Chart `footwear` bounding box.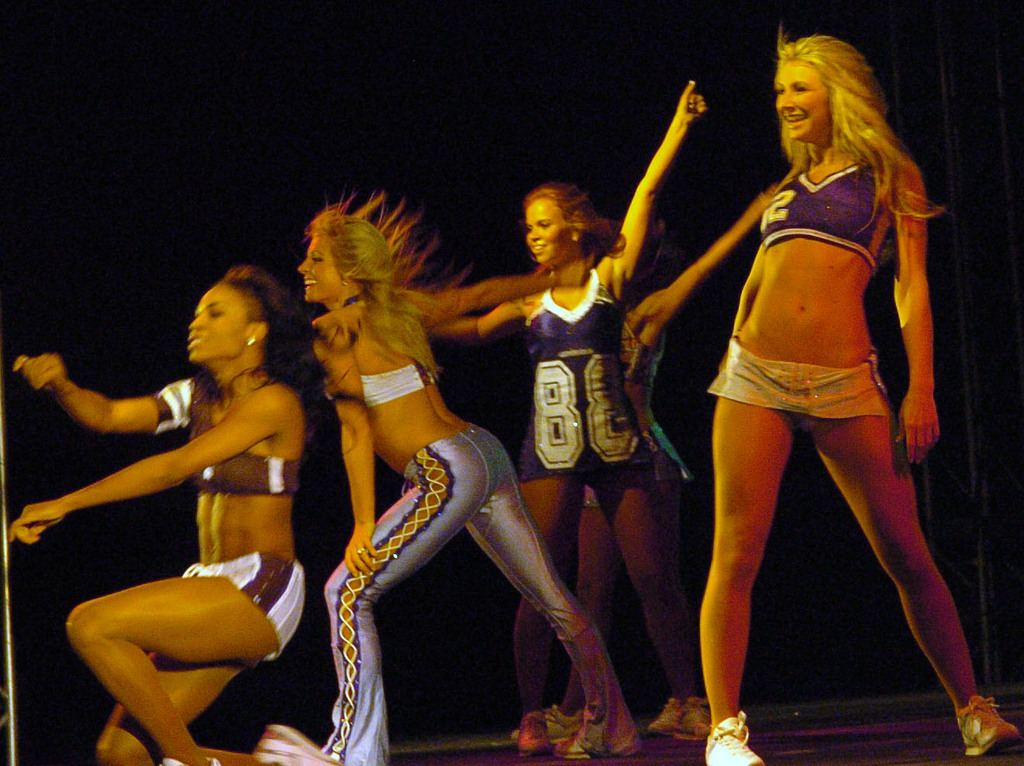
Charted: {"x1": 958, "y1": 694, "x2": 1018, "y2": 755}.
